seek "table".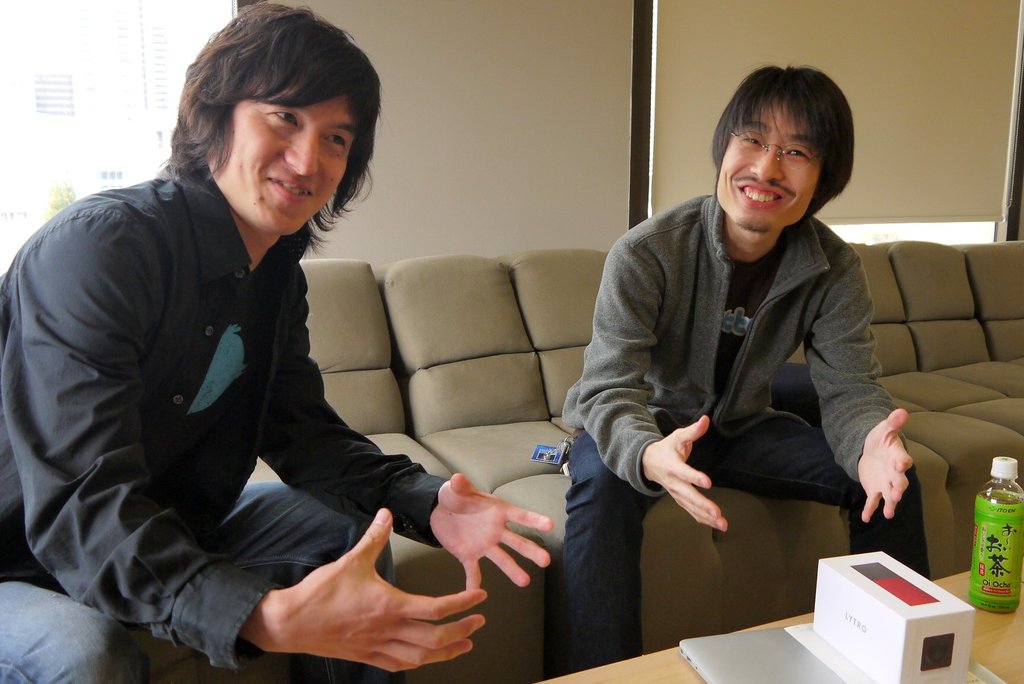
pyautogui.locateOnScreen(539, 564, 1023, 683).
